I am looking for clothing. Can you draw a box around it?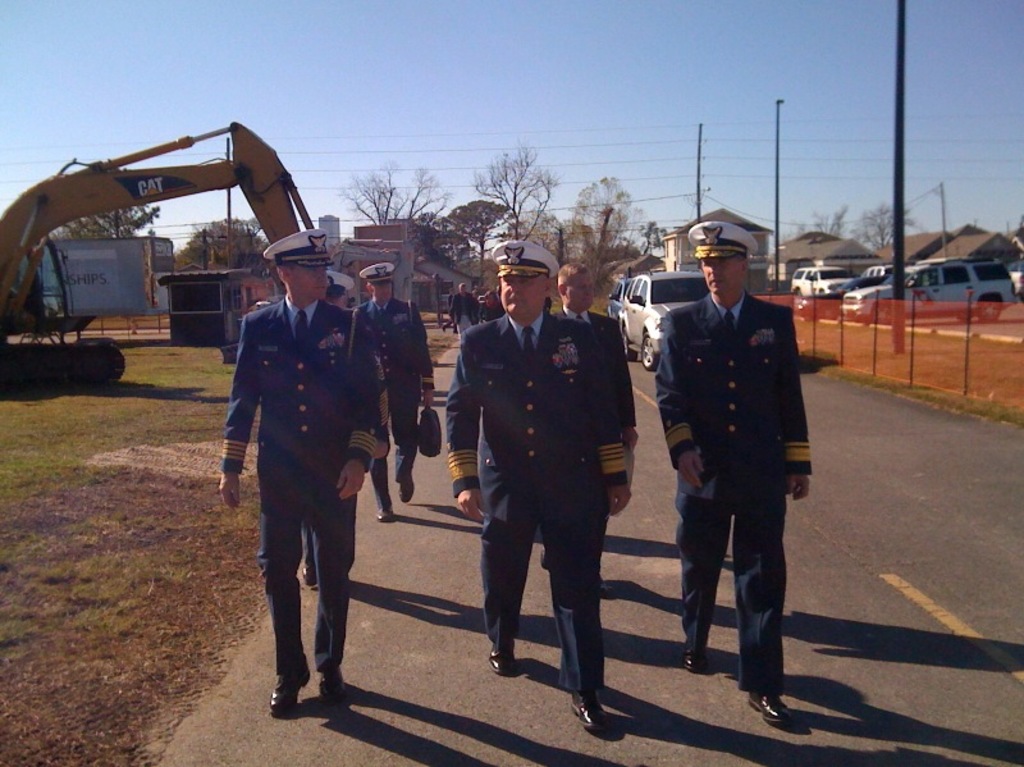
Sure, the bounding box is select_region(436, 324, 641, 702).
